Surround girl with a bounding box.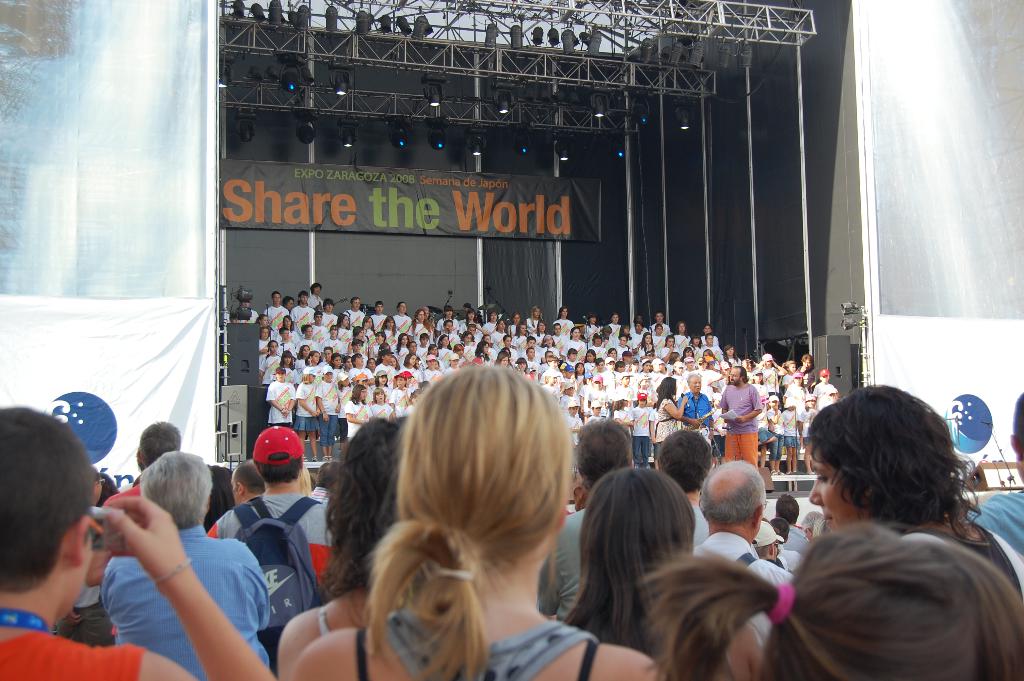
[left=607, top=311, right=621, bottom=330].
